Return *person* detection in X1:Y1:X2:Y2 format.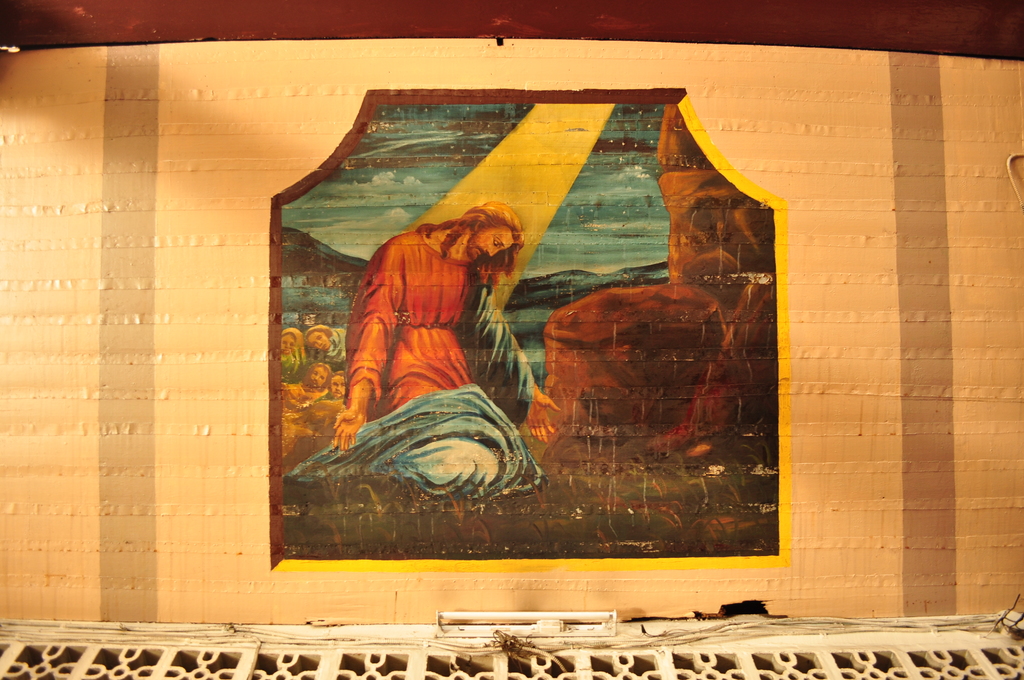
329:175:545:513.
